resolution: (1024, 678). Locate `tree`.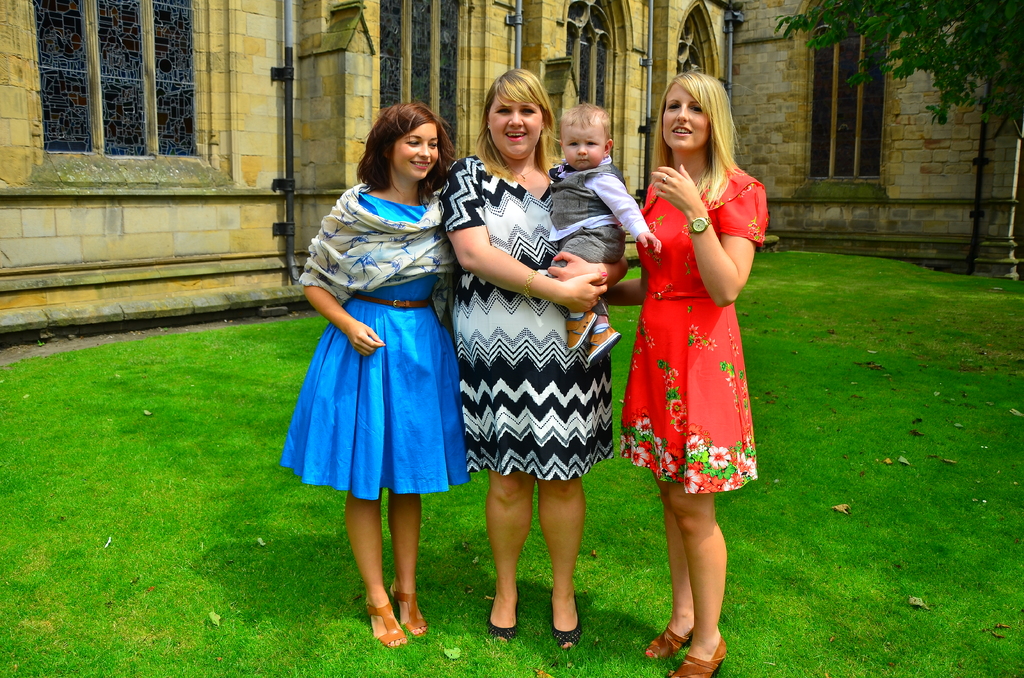
778,0,1023,123.
